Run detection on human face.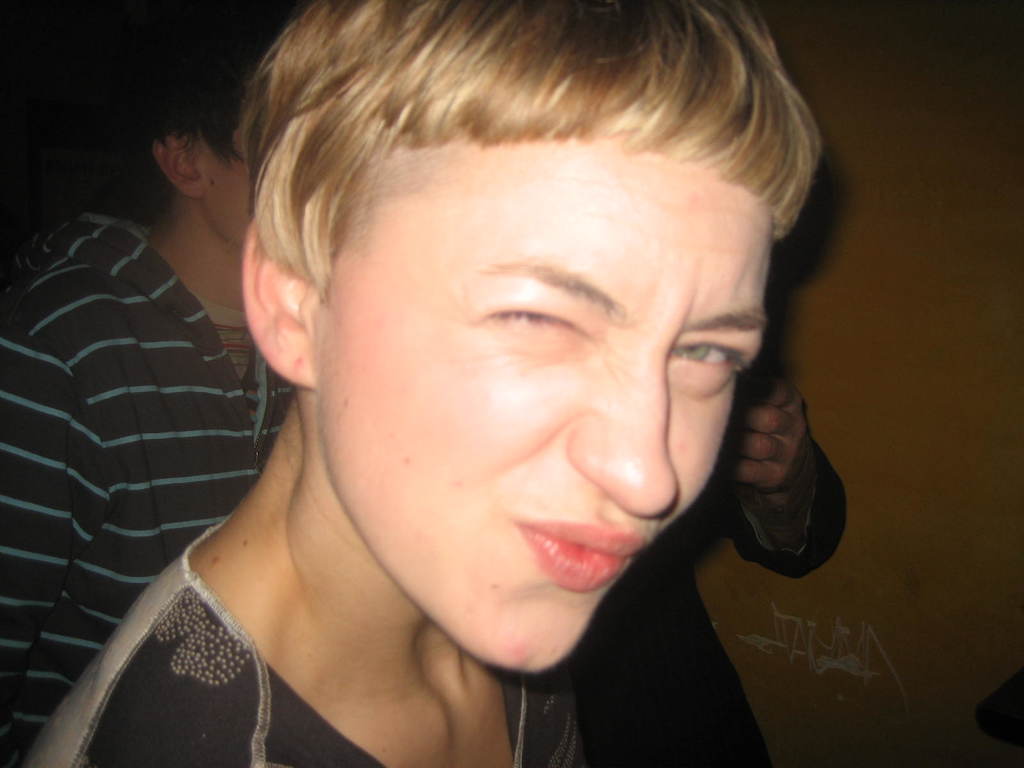
Result: (199, 117, 253, 245).
